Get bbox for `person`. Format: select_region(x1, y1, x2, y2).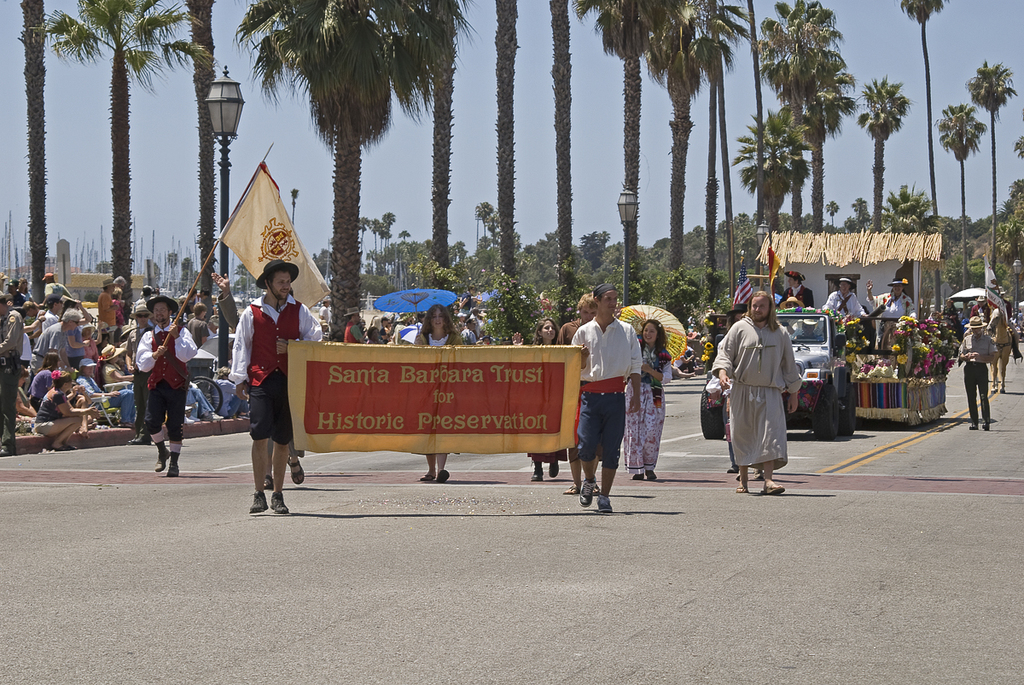
select_region(190, 297, 216, 347).
